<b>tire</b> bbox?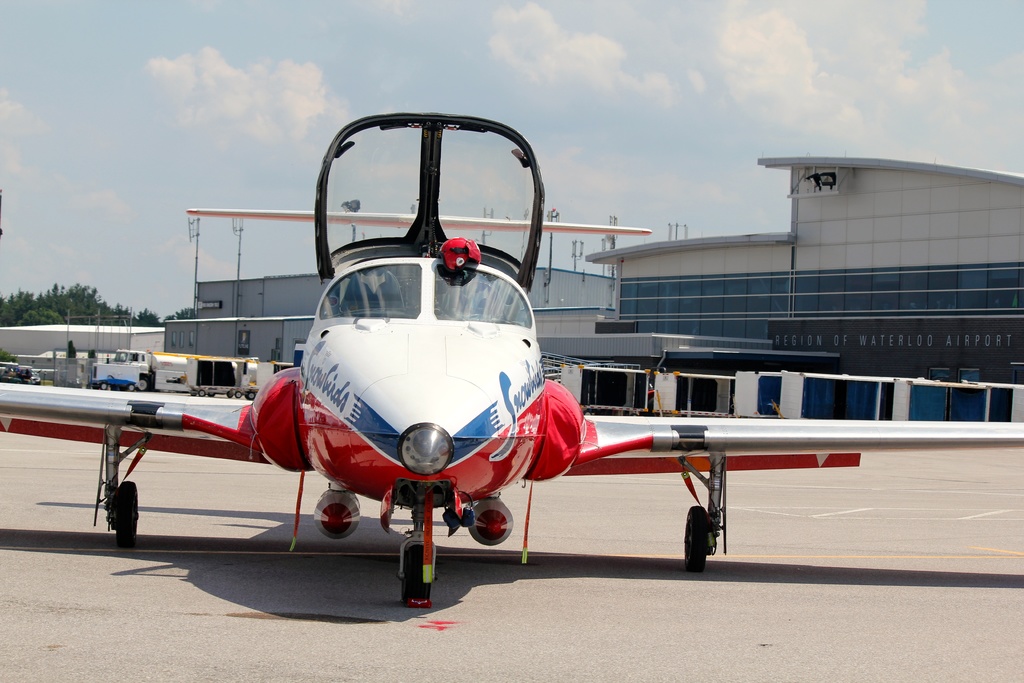
(401, 544, 433, 612)
